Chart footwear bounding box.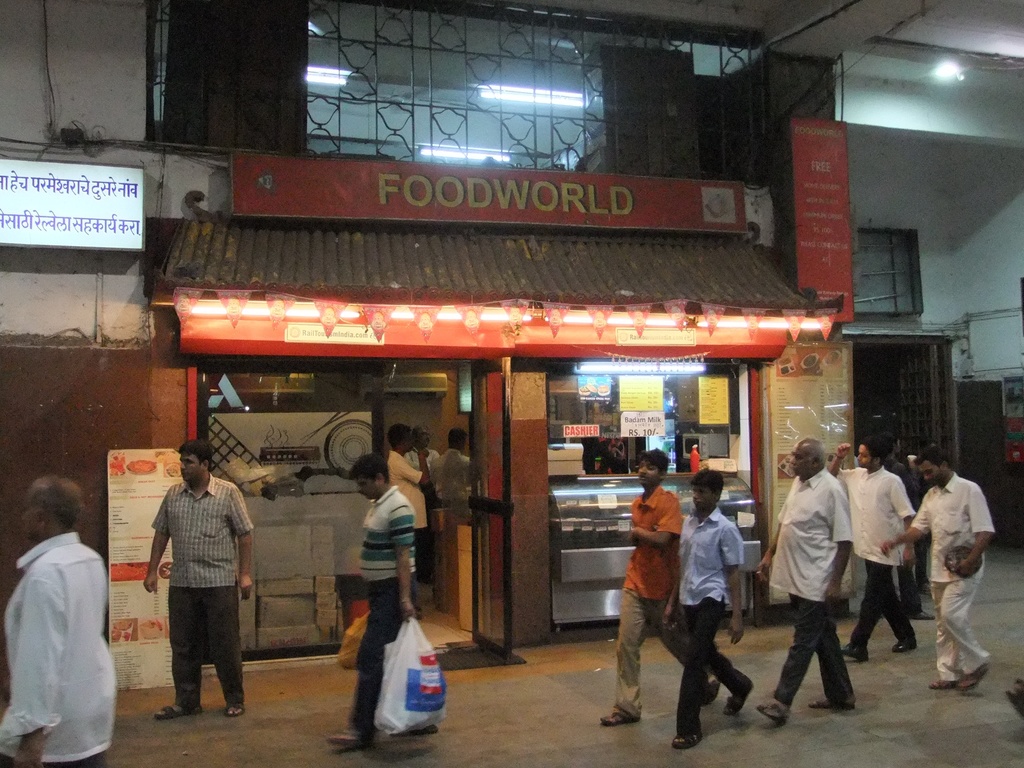
Charted: {"left": 928, "top": 680, "right": 959, "bottom": 688}.
